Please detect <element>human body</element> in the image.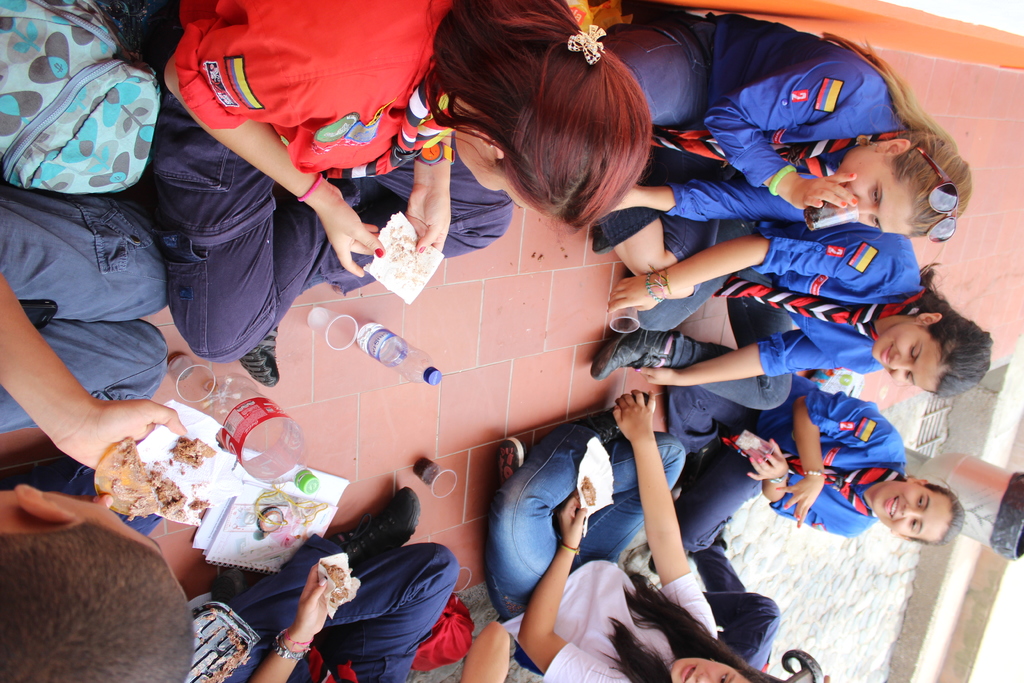
detection(618, 363, 967, 562).
